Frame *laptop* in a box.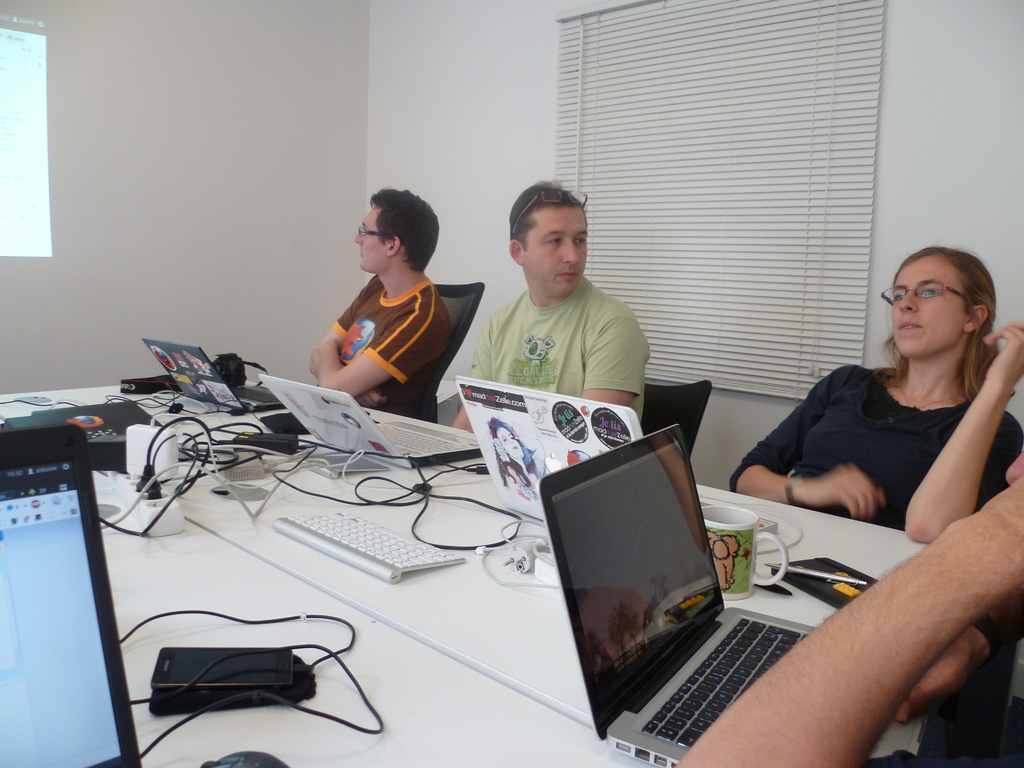
[left=140, top=340, right=287, bottom=414].
